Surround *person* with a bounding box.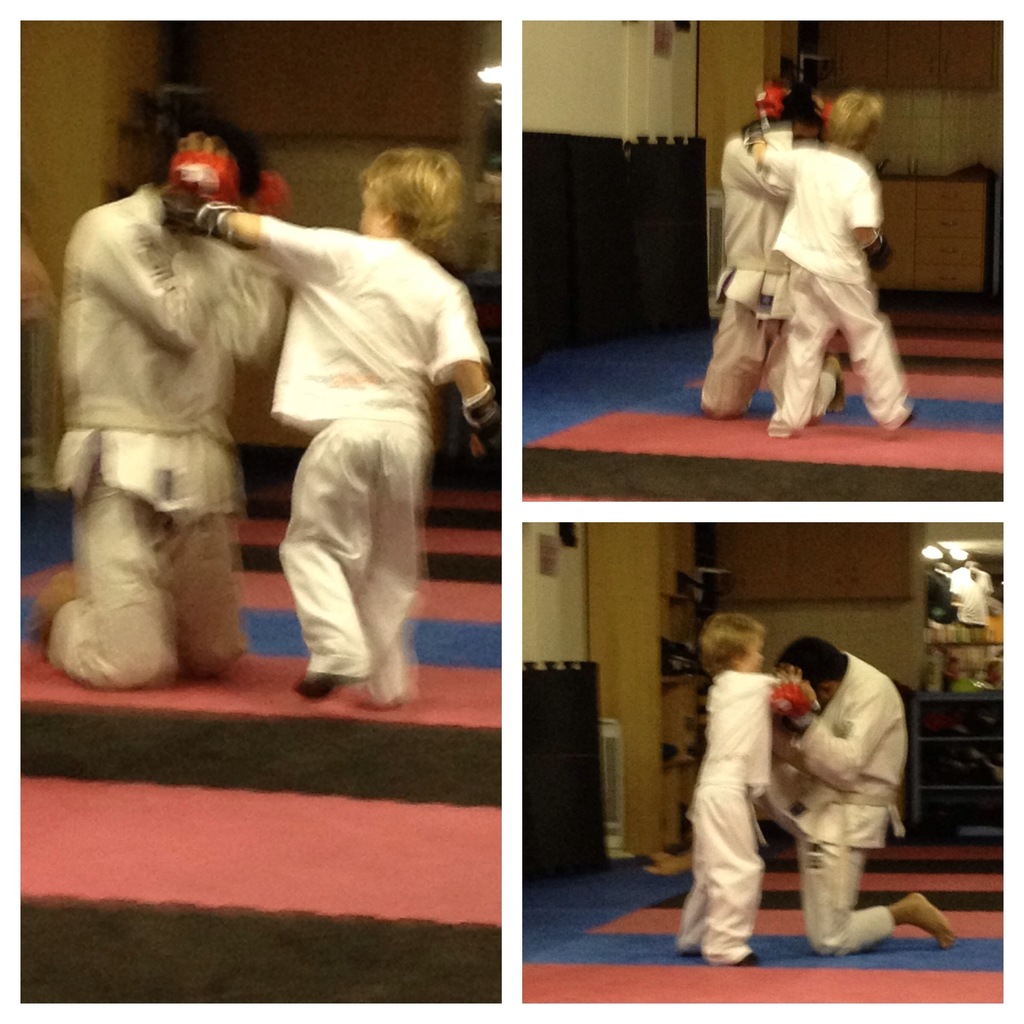
pyautogui.locateOnScreen(752, 89, 909, 430).
